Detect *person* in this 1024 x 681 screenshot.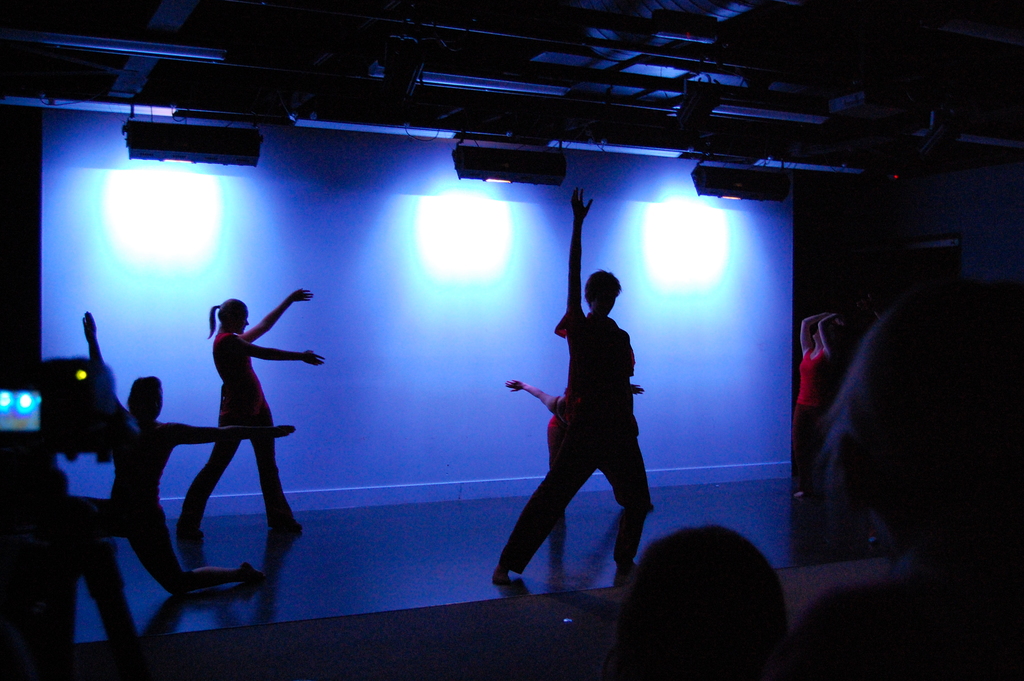
Detection: [x1=78, y1=305, x2=298, y2=587].
